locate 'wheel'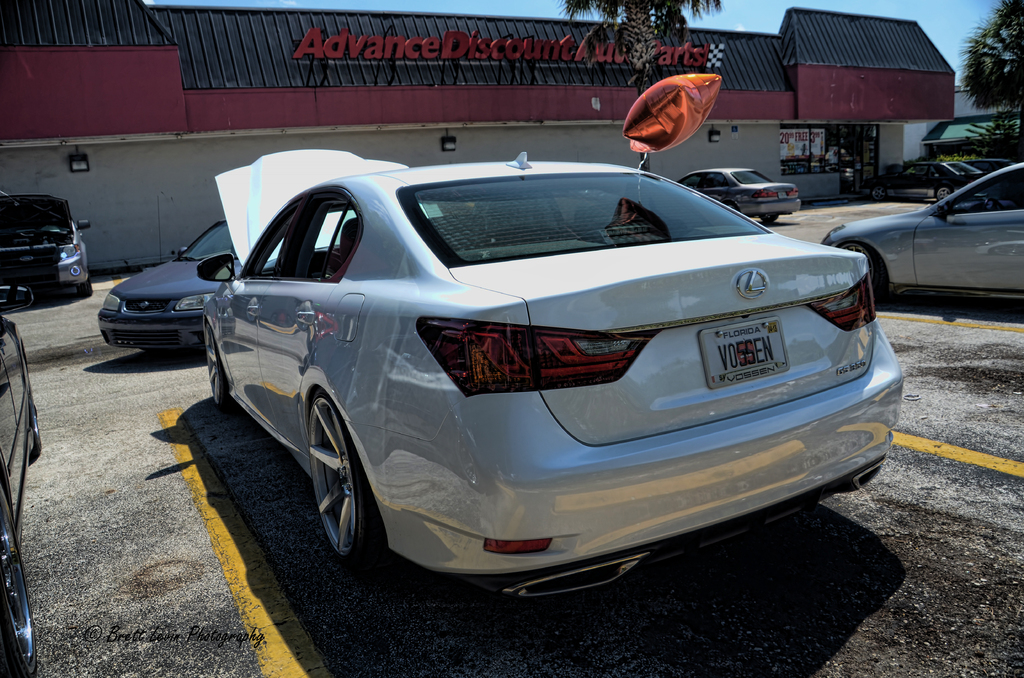
detection(842, 243, 880, 297)
